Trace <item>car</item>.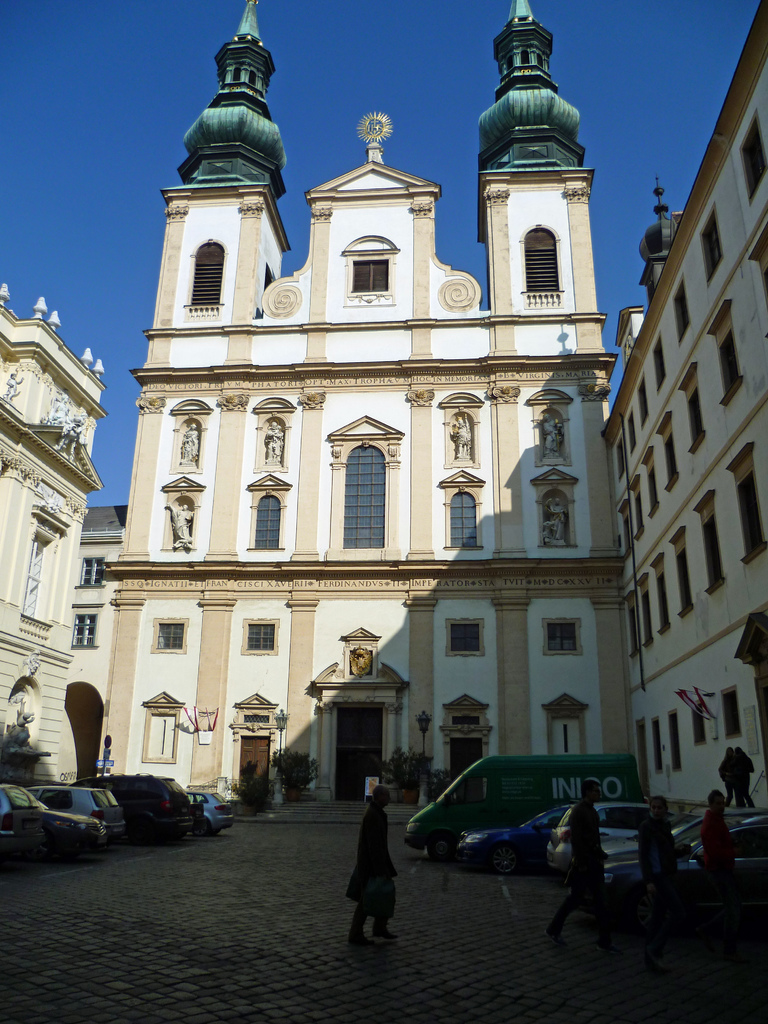
Traced to bbox=[452, 805, 568, 879].
